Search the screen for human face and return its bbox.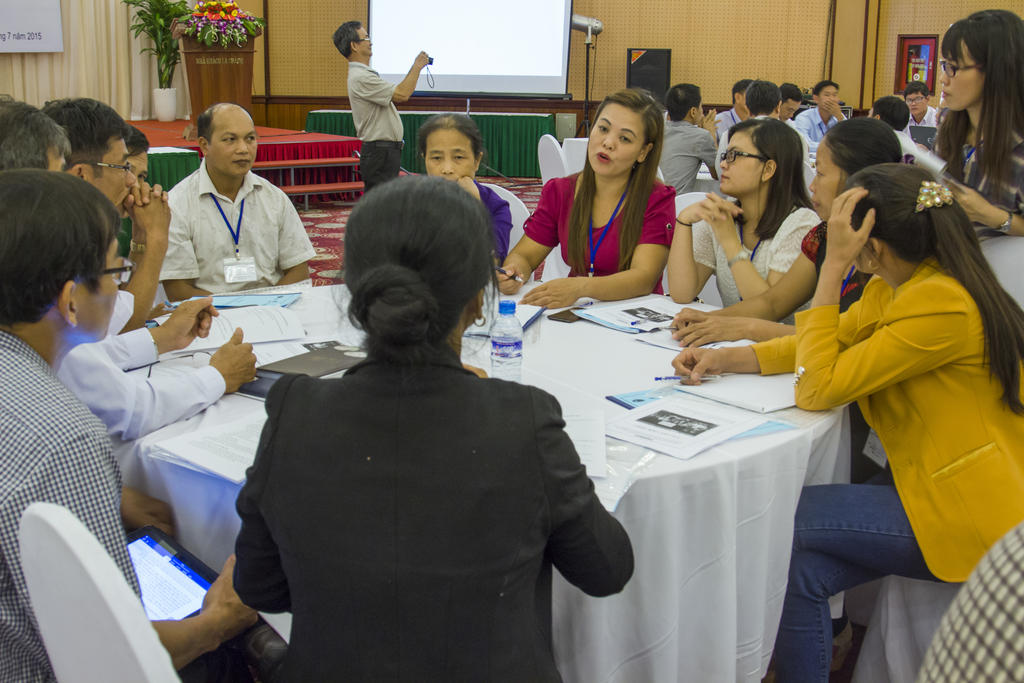
Found: [585,98,646,178].
